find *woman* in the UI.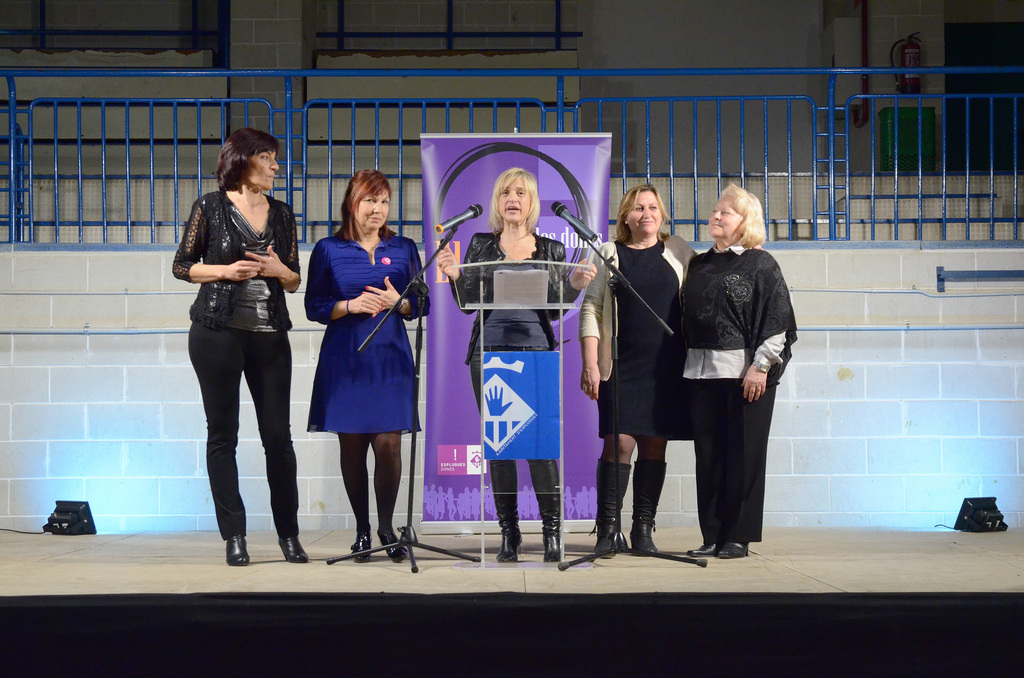
UI element at (left=172, top=127, right=309, bottom=564).
